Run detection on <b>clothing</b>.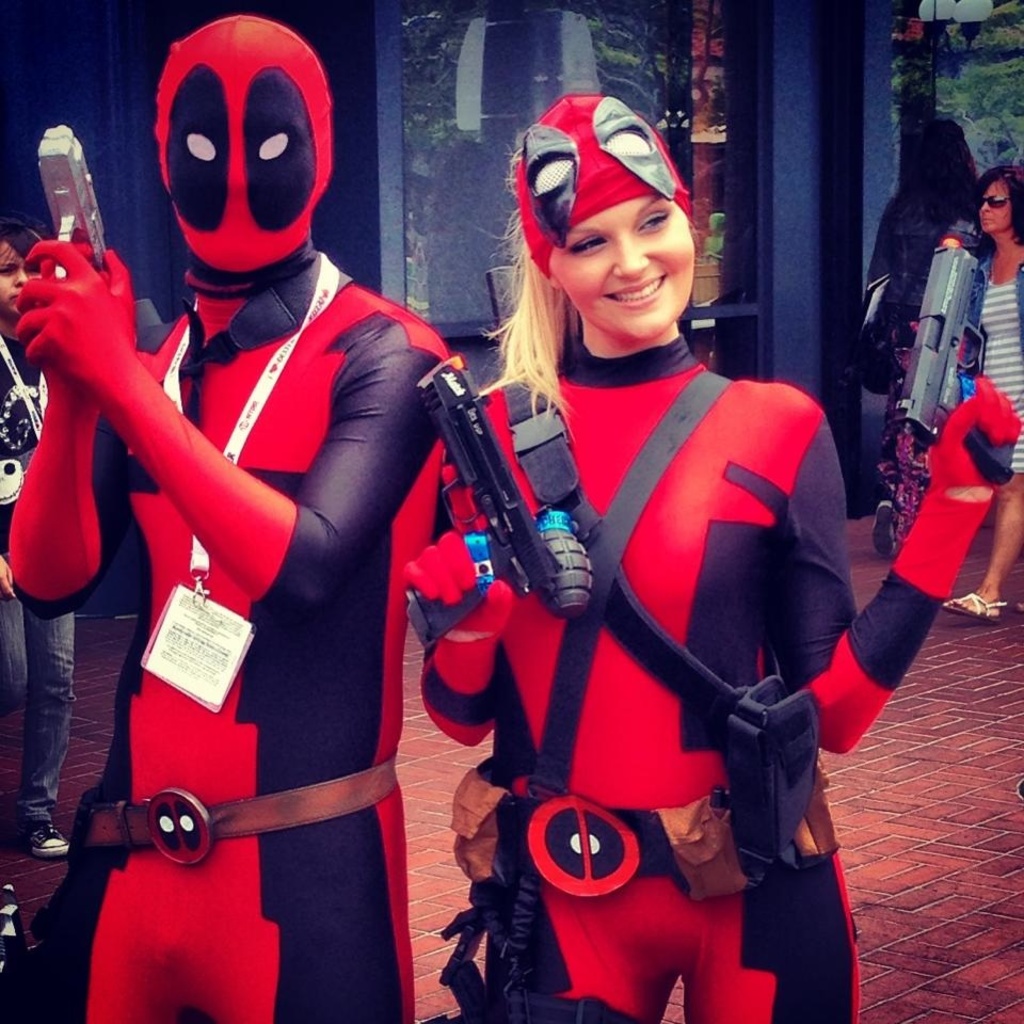
Result: pyautogui.locateOnScreen(403, 323, 1020, 1023).
